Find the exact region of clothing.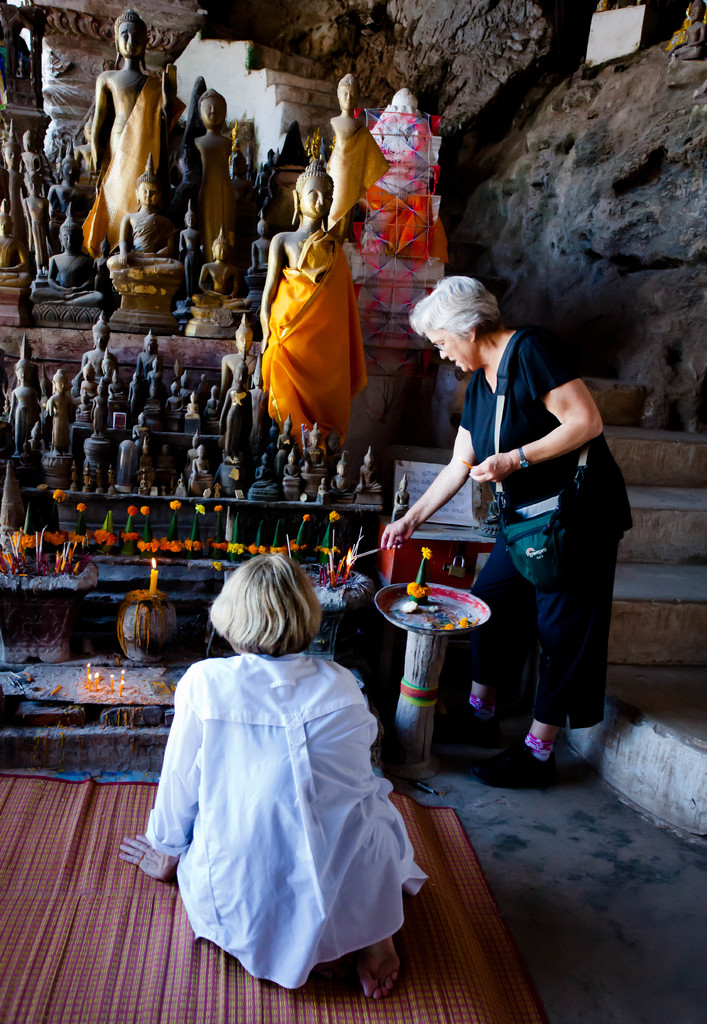
Exact region: 79,74,175,265.
